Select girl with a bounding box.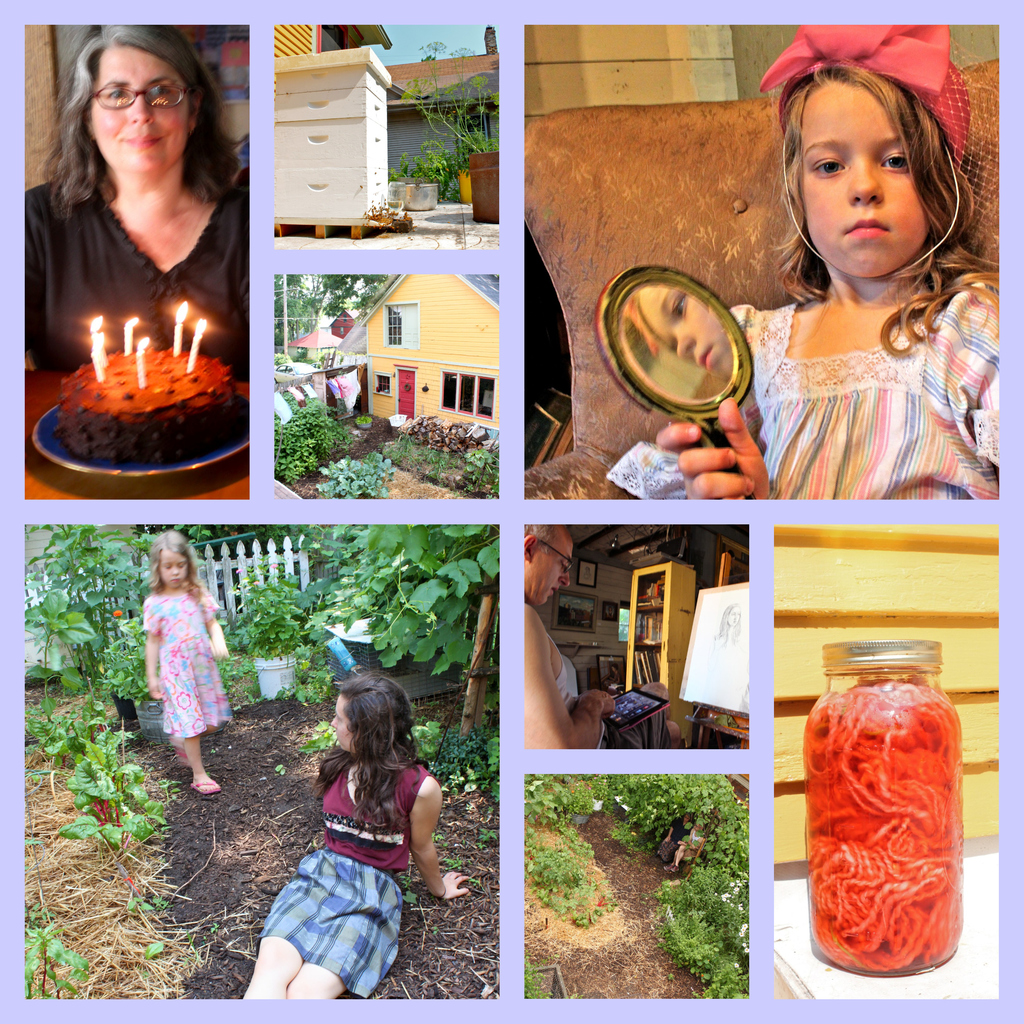
bbox=(132, 528, 237, 796).
